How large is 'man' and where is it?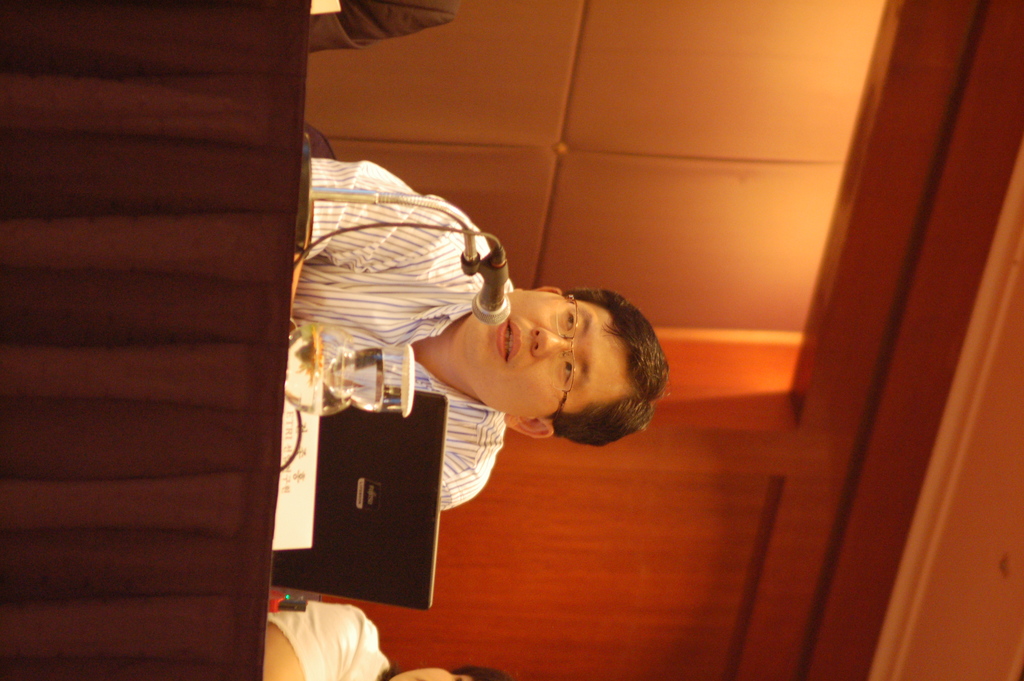
Bounding box: rect(285, 210, 697, 584).
